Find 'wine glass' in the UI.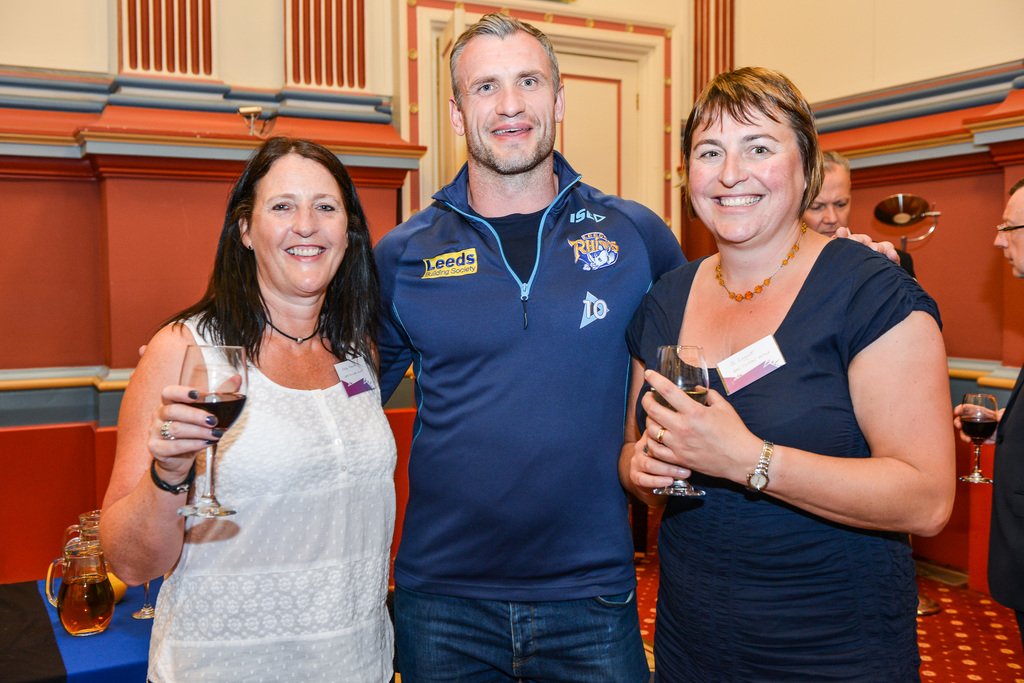
UI element at [653, 345, 703, 499].
